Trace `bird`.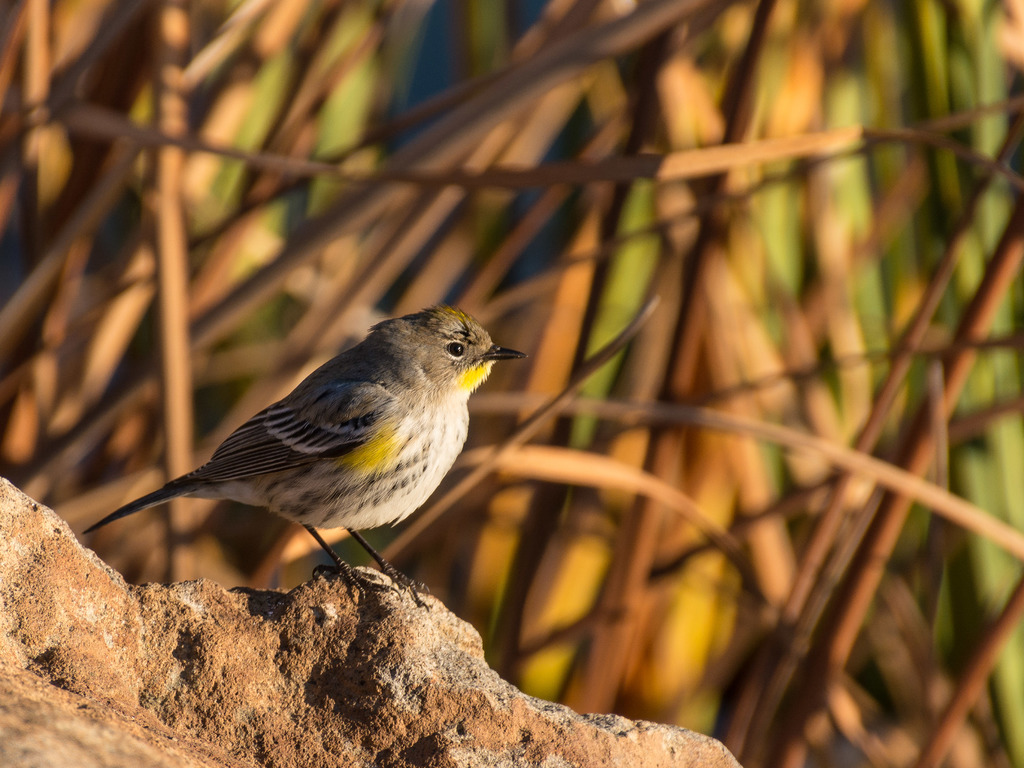
Traced to [94,303,515,598].
